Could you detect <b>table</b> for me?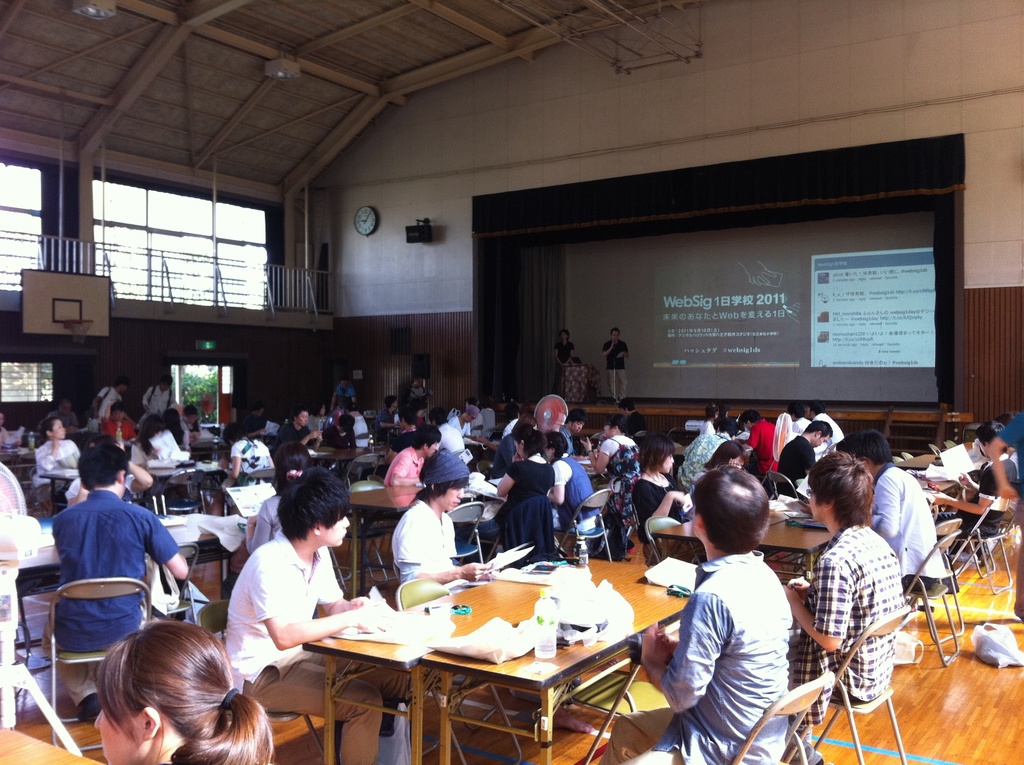
Detection result: rect(300, 554, 653, 764).
